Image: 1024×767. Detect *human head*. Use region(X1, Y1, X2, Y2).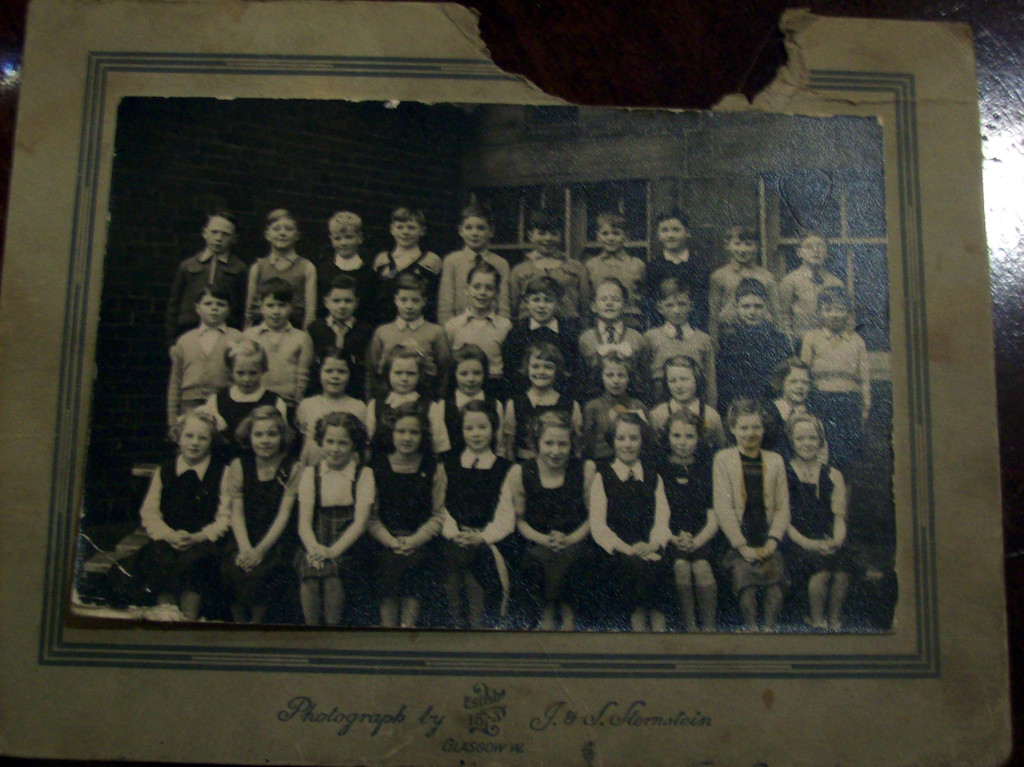
region(814, 286, 854, 330).
